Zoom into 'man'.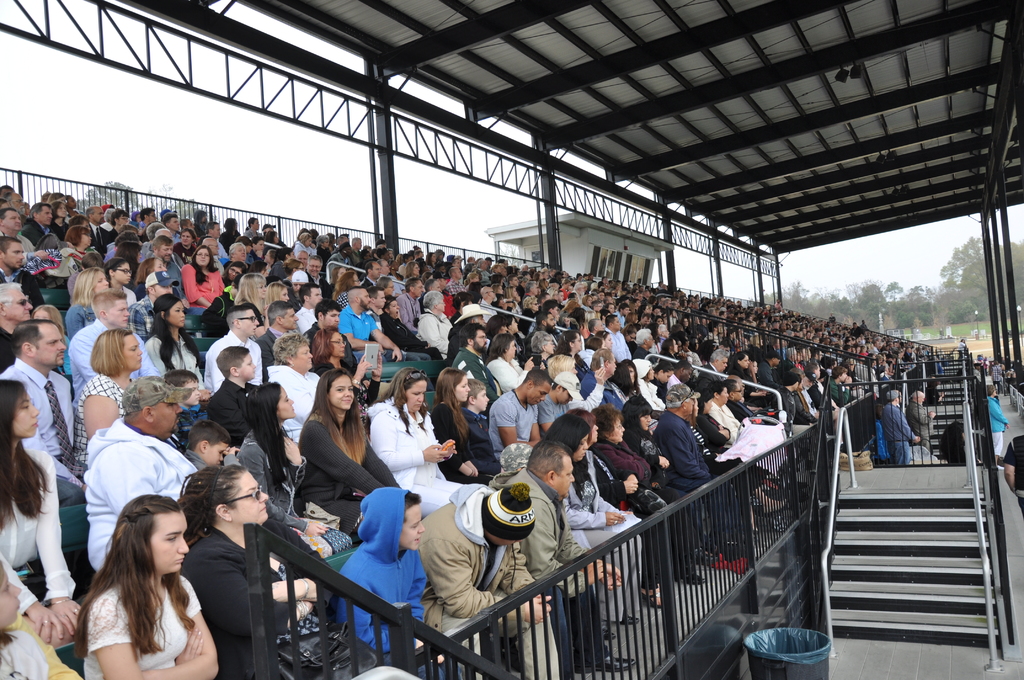
Zoom target: x1=497 y1=439 x2=641 y2=673.
